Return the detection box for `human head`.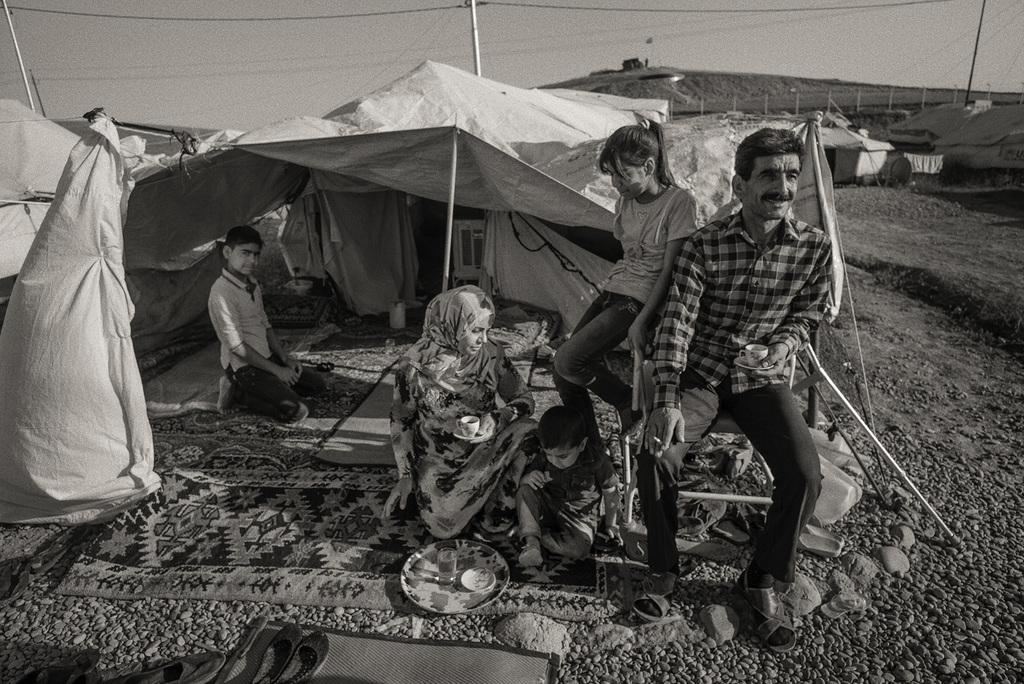
222/221/268/275.
